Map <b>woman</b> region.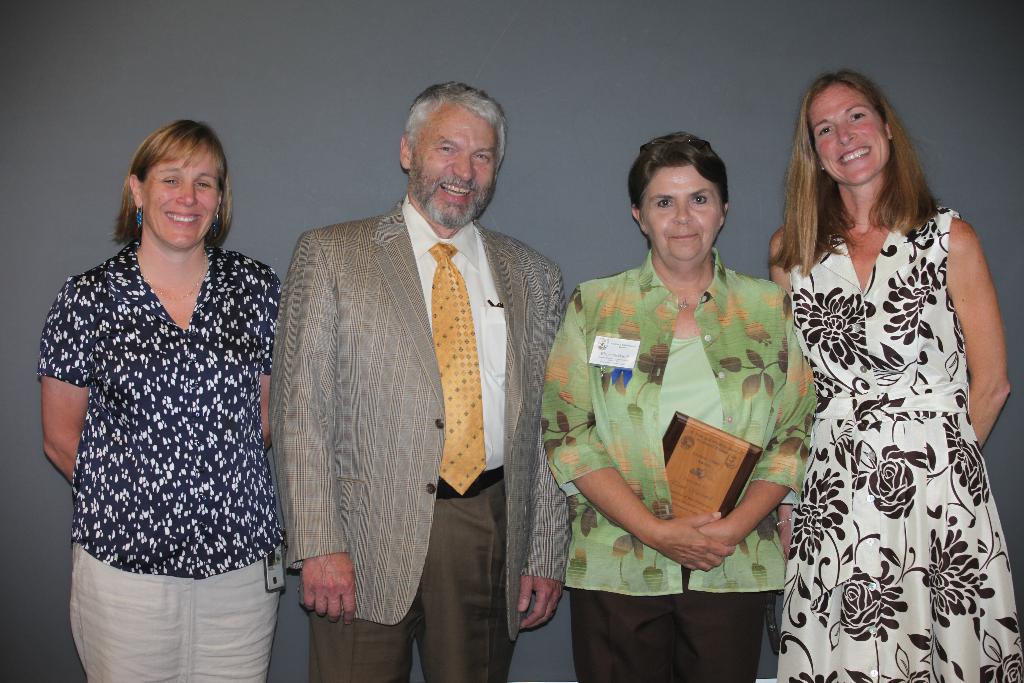
Mapped to region(765, 72, 1023, 682).
